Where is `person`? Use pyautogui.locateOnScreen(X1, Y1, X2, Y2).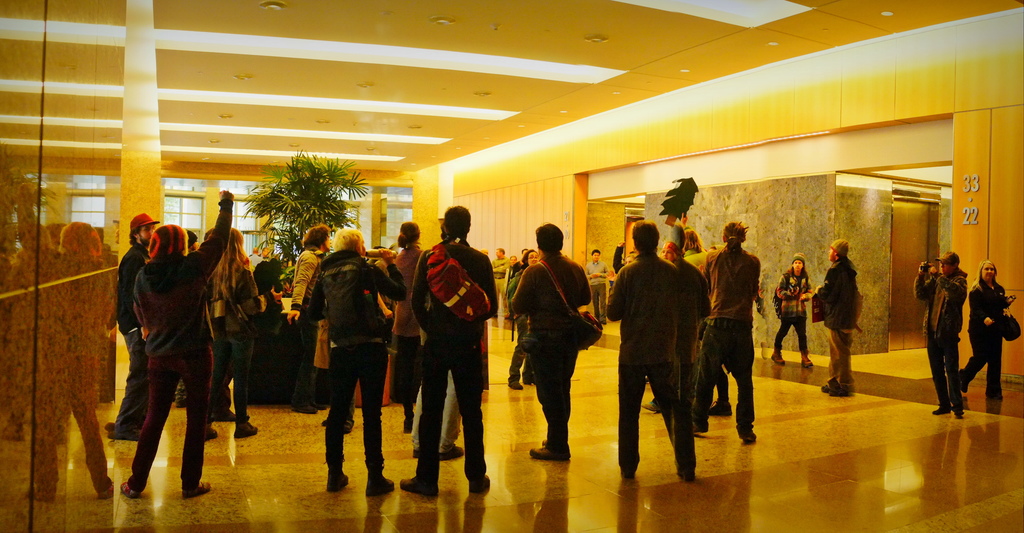
pyautogui.locateOnScreen(686, 224, 704, 254).
